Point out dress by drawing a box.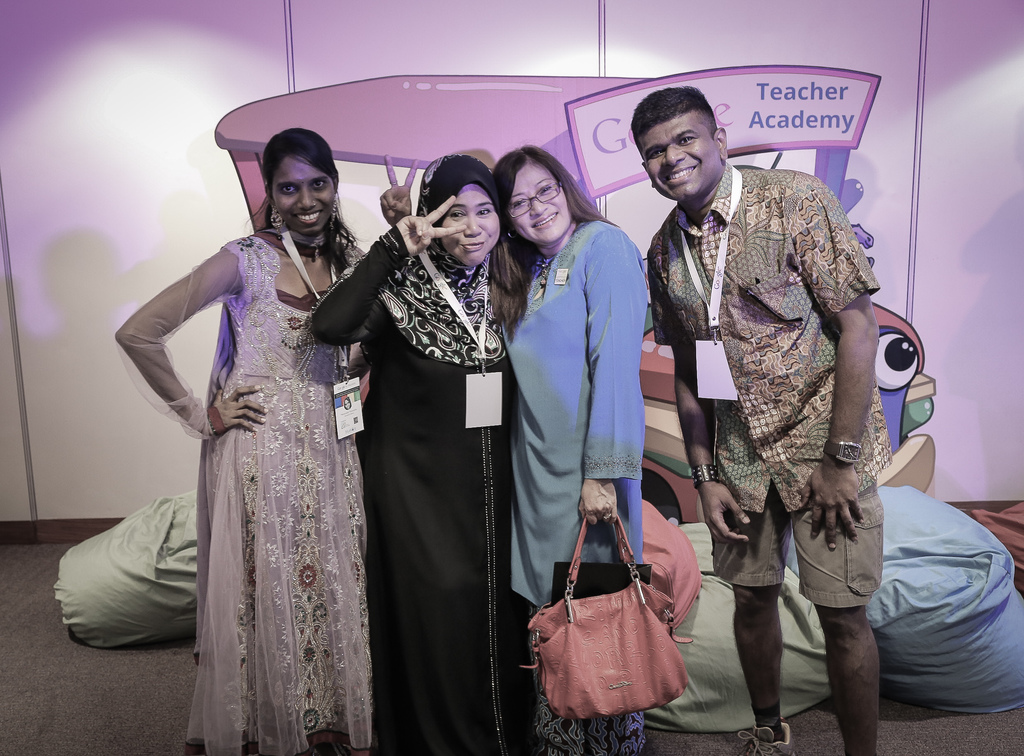
left=305, top=229, right=541, bottom=754.
